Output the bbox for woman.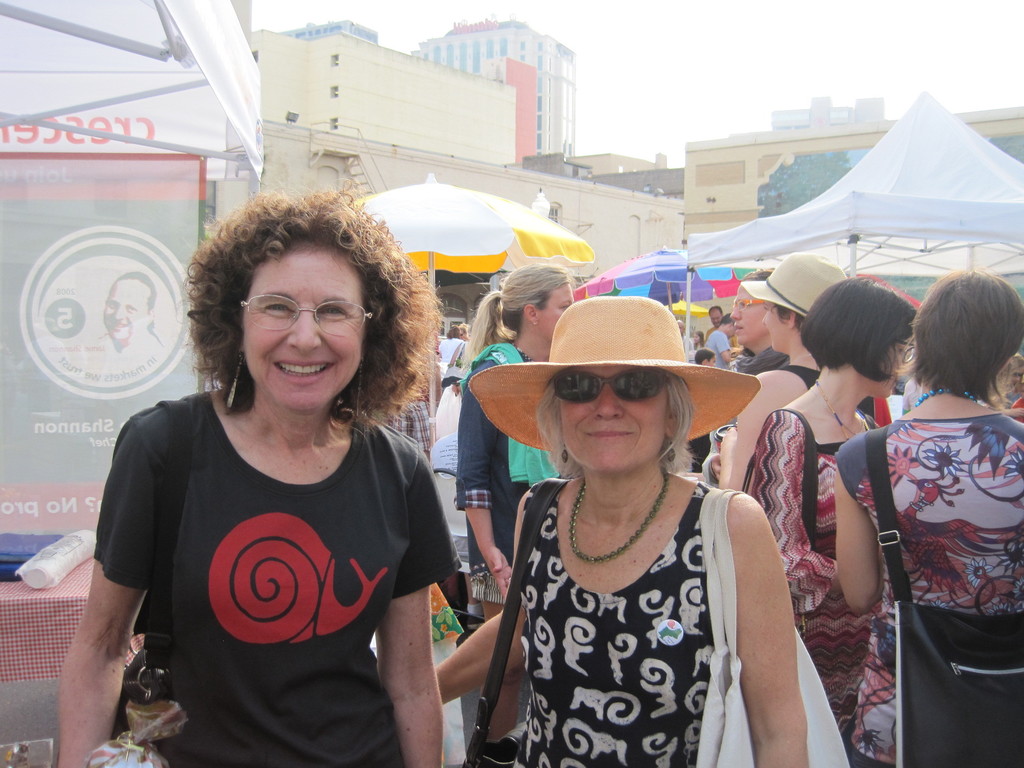
<box>700,266,794,499</box>.
